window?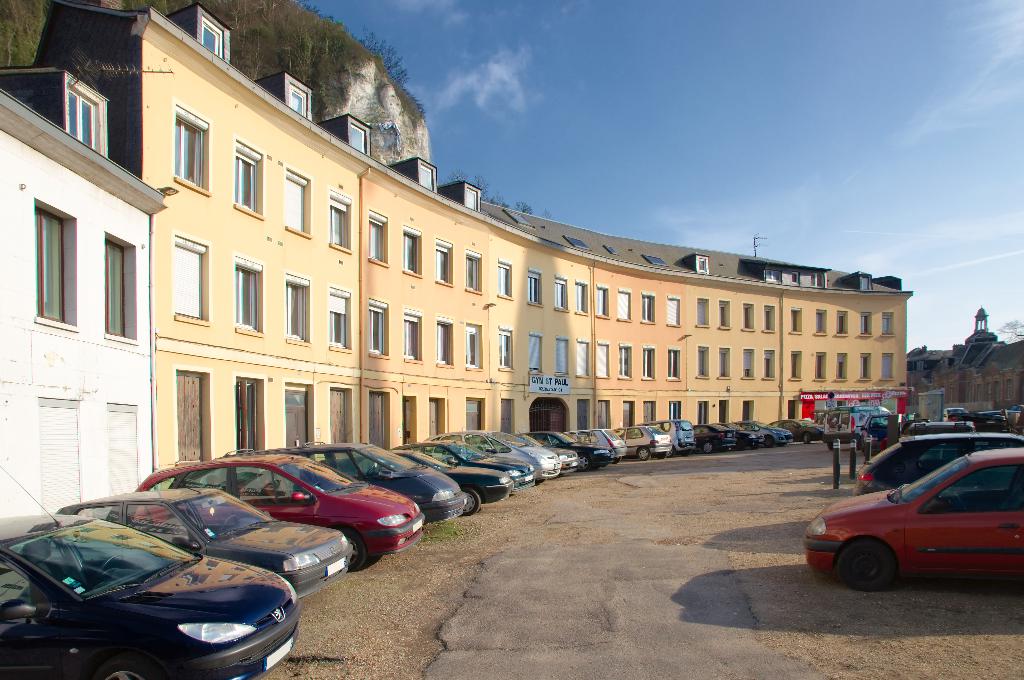
[235, 258, 261, 328]
